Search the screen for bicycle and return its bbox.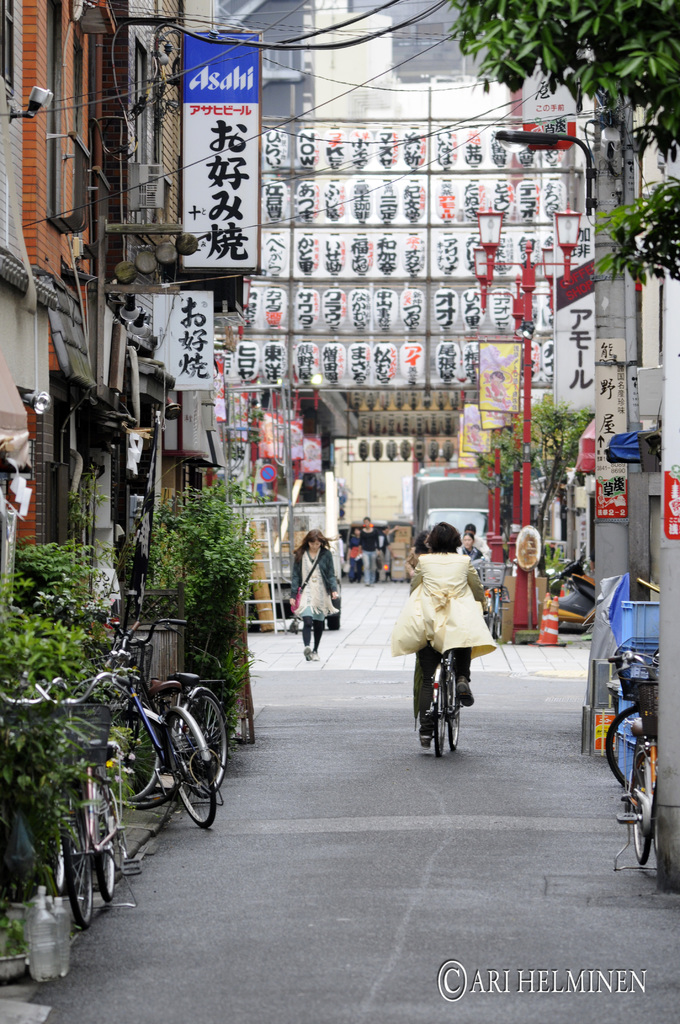
Found: (476,559,511,641).
